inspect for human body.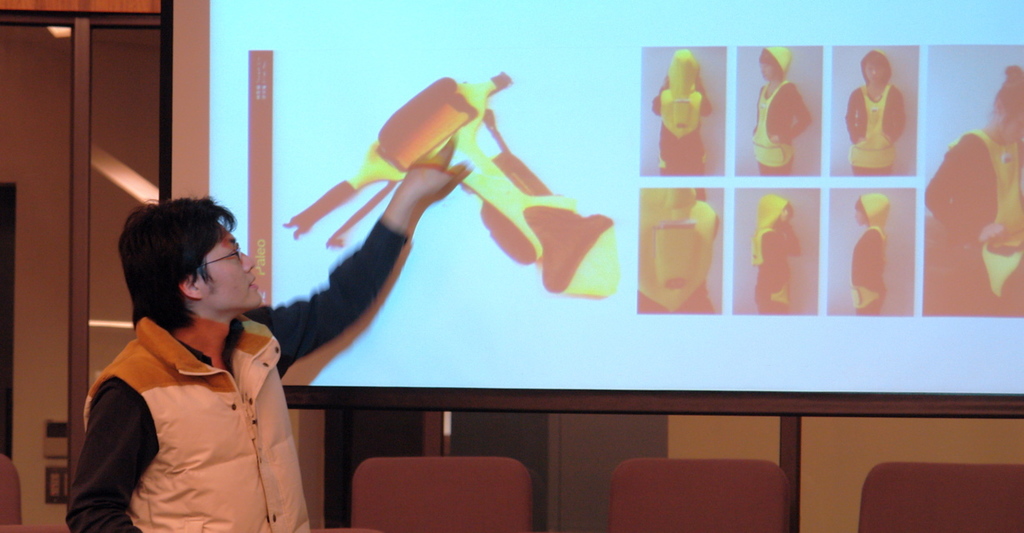
Inspection: select_region(116, 107, 502, 532).
